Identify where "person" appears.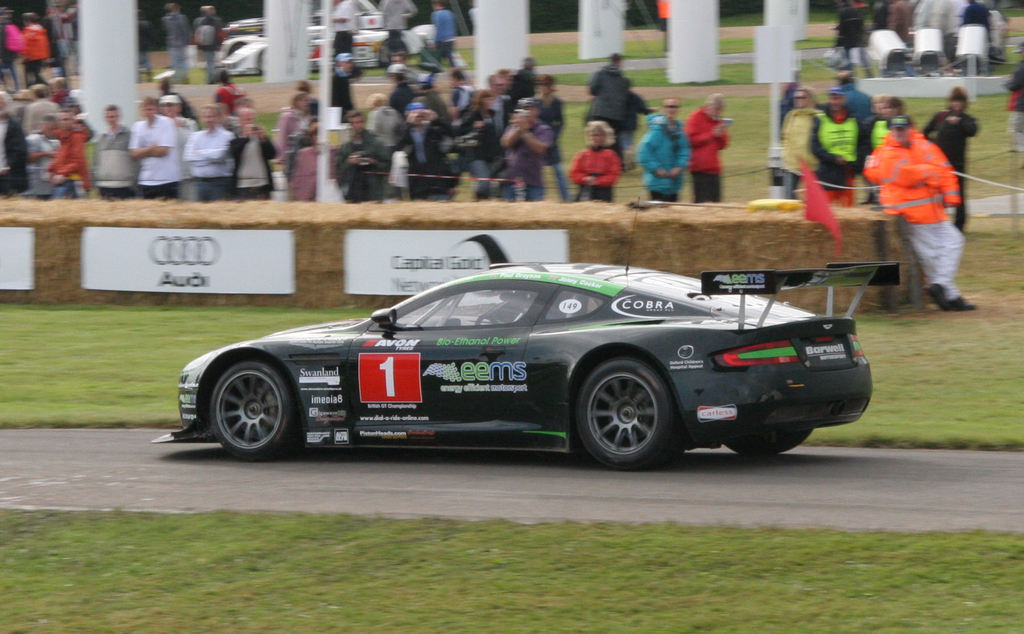
Appears at <bbox>330, 0, 360, 55</bbox>.
